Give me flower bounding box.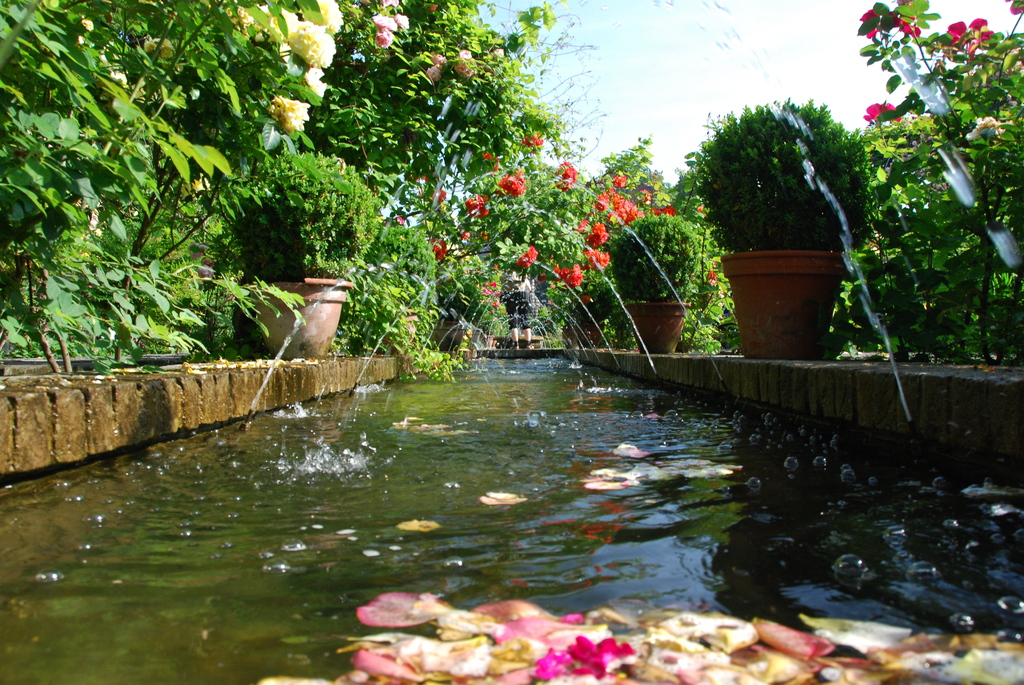
detection(466, 194, 486, 219).
